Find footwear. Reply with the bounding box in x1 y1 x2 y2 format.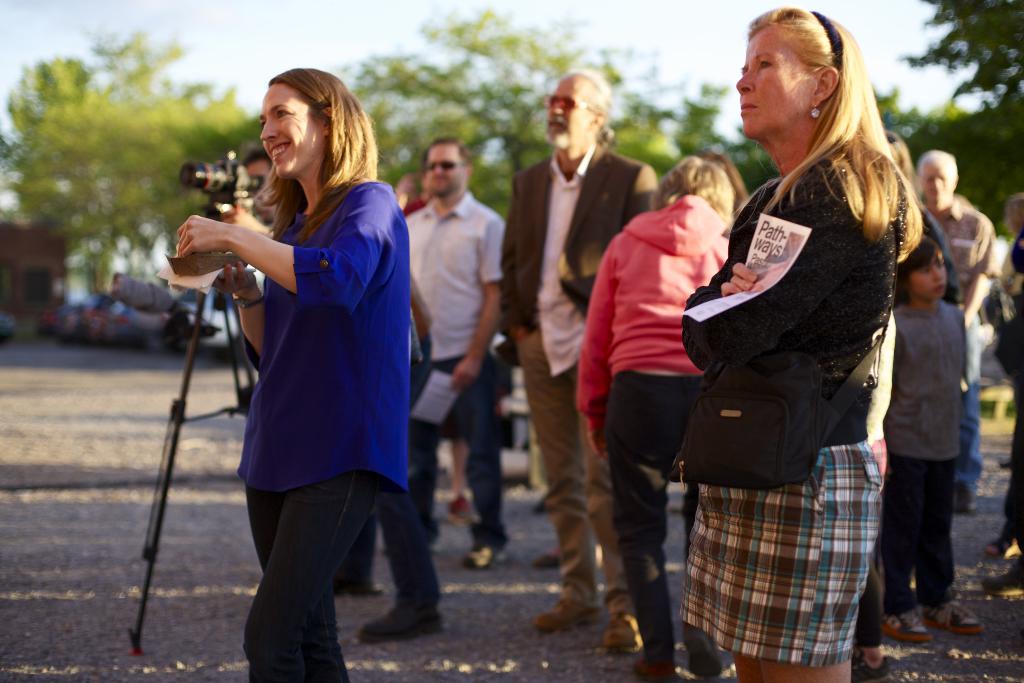
852 655 893 682.
